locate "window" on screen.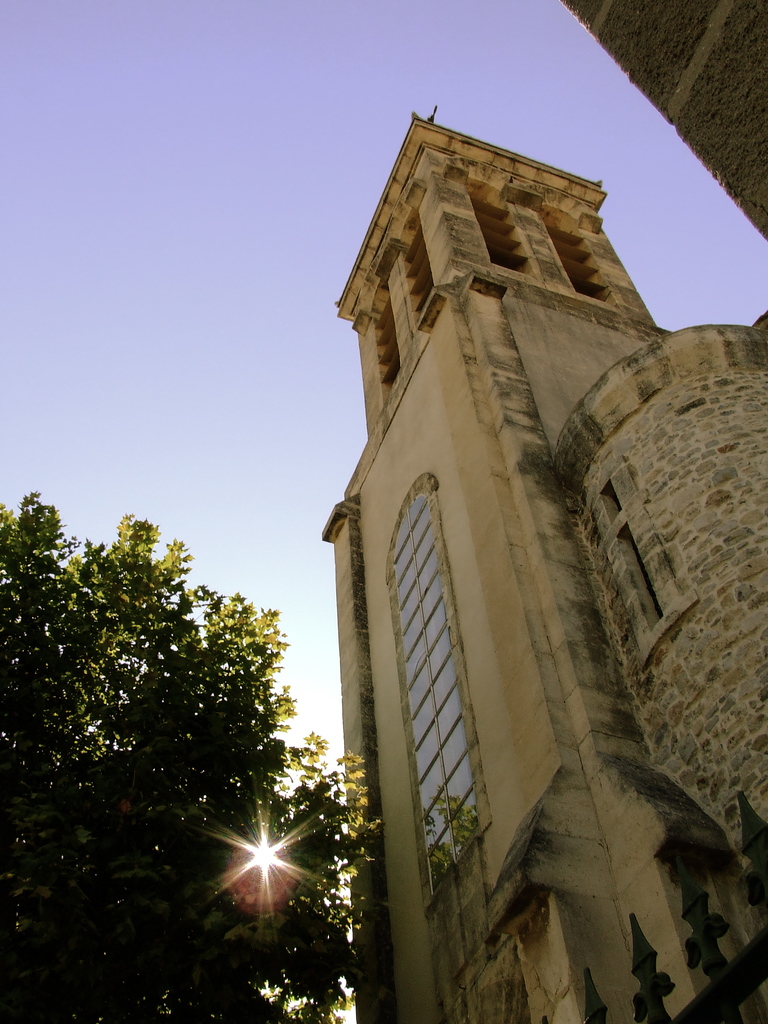
On screen at [left=401, top=209, right=442, bottom=325].
